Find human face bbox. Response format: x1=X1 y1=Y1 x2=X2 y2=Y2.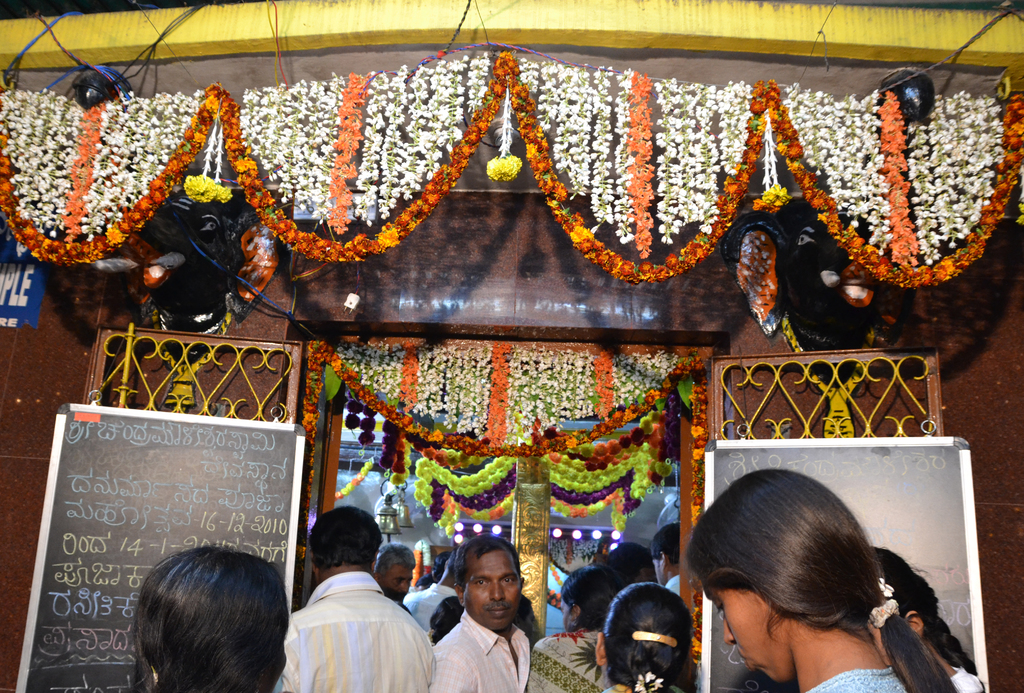
x1=465 y1=551 x2=518 y2=626.
